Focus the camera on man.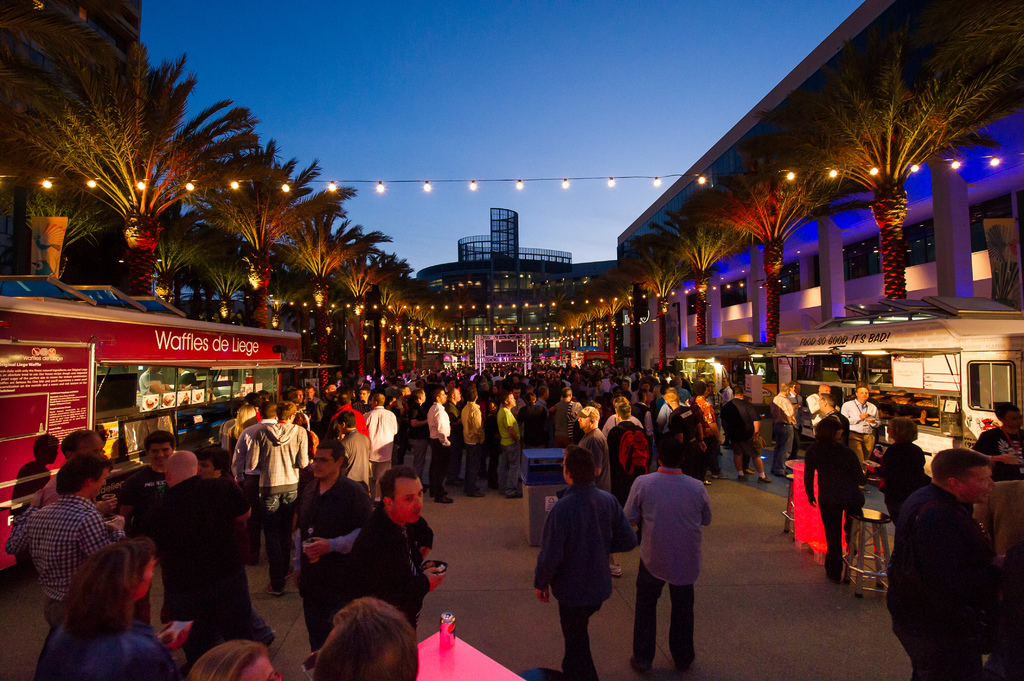
Focus region: detection(291, 387, 306, 404).
